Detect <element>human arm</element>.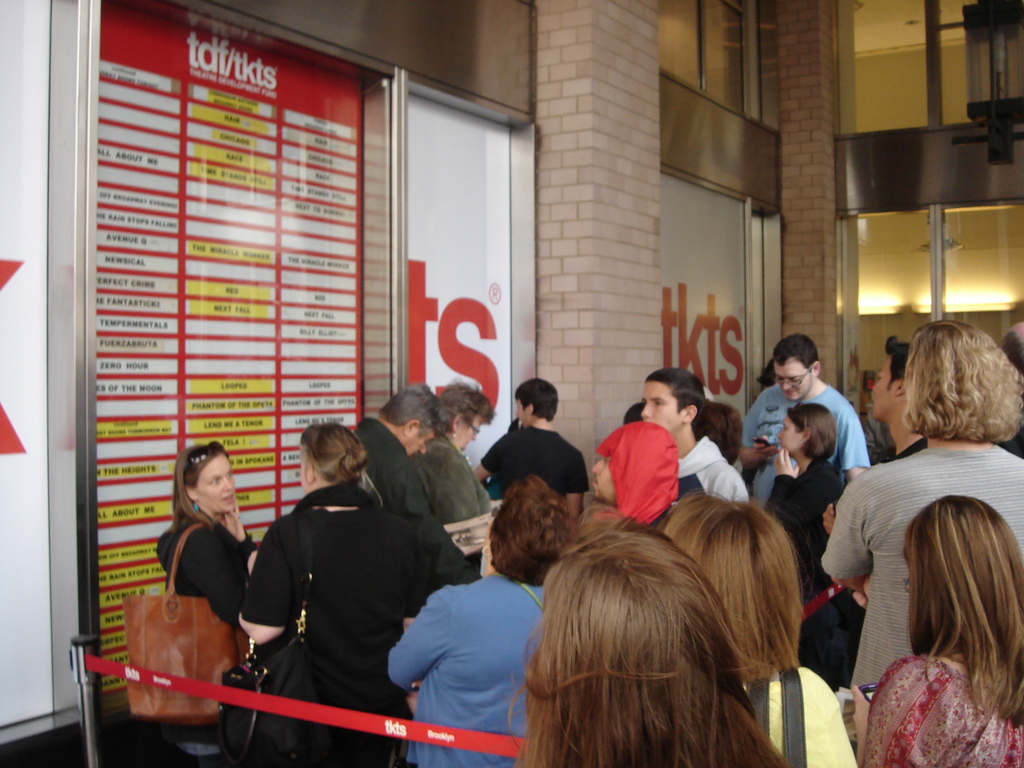
Detected at bbox=(734, 385, 782, 466).
